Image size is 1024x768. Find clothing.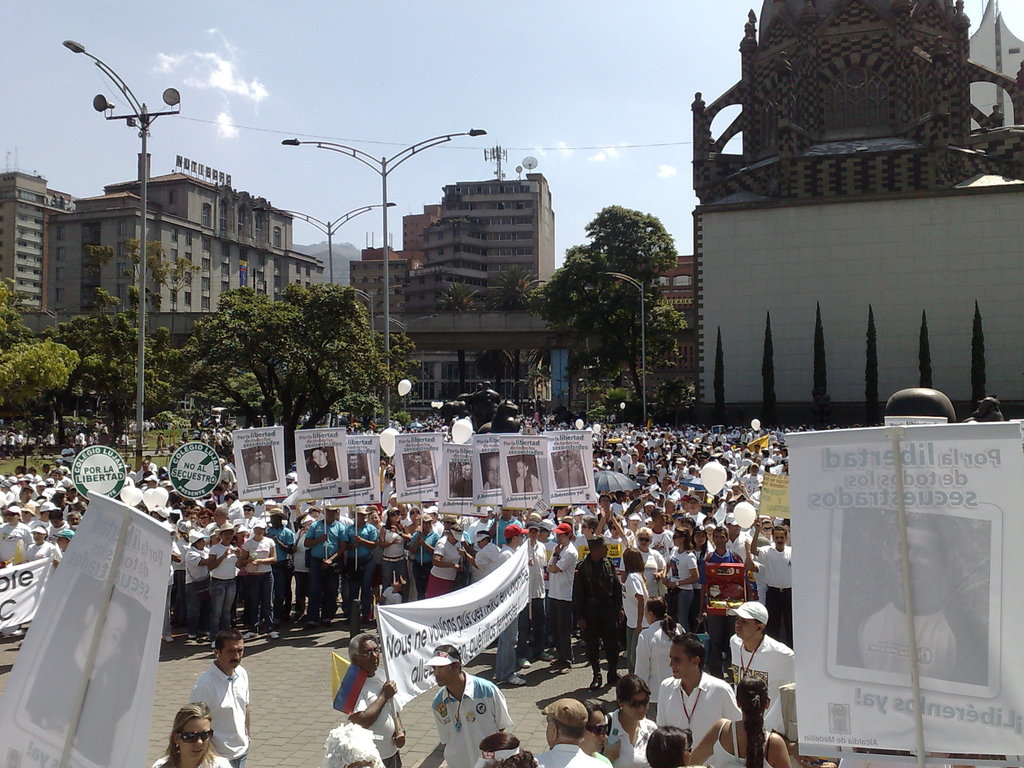
143, 751, 236, 767.
